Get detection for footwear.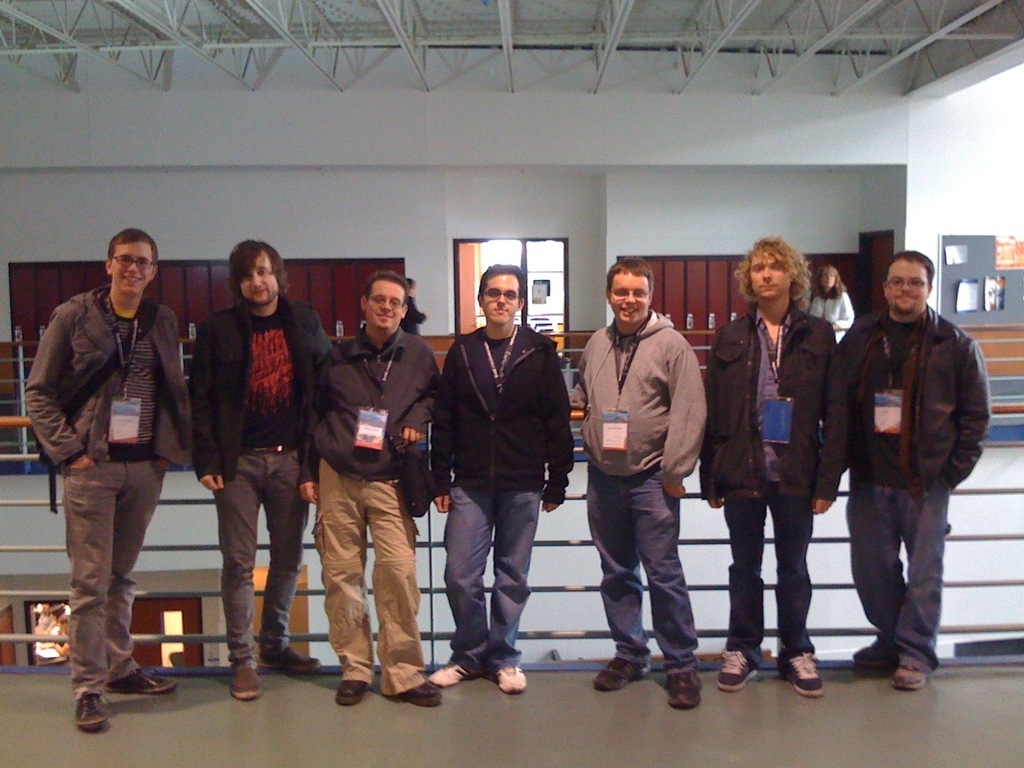
Detection: [x1=422, y1=658, x2=477, y2=692].
